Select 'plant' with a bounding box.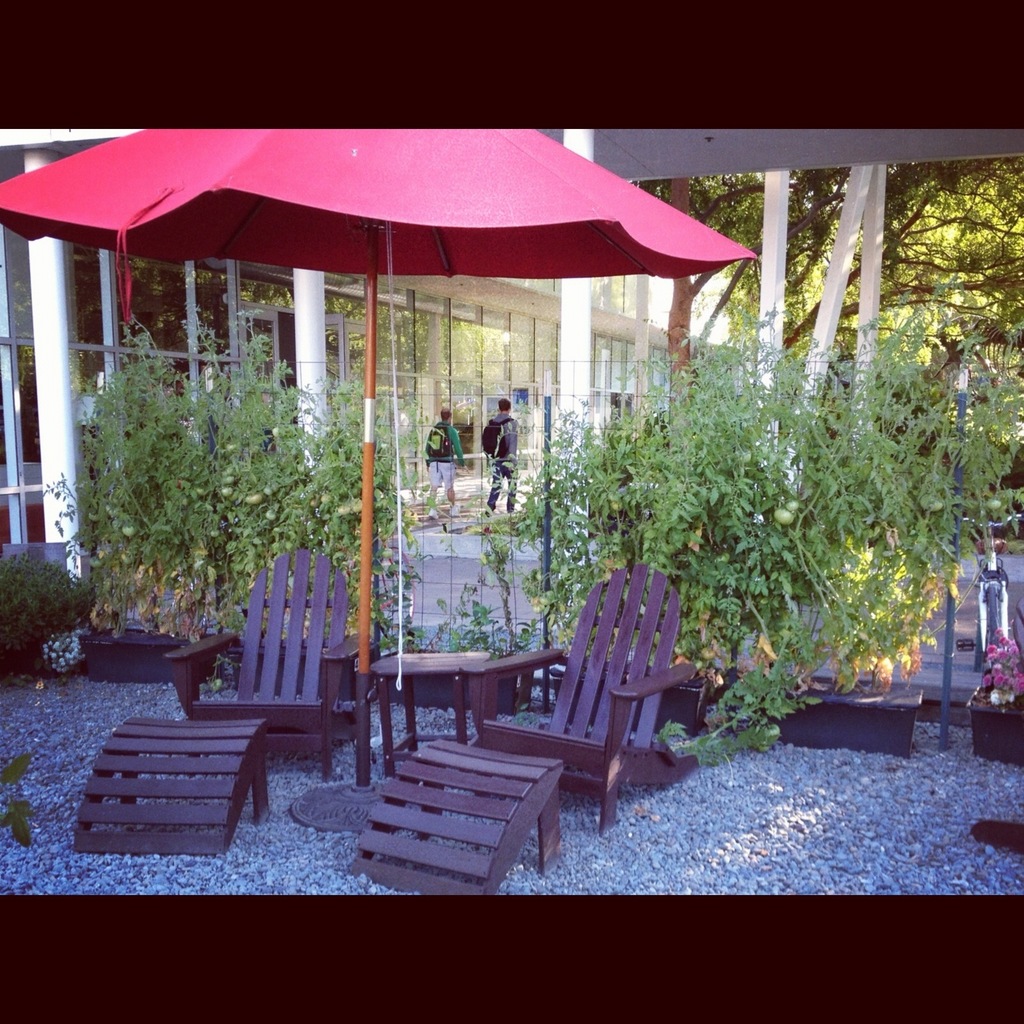
l=669, t=312, r=795, b=700.
